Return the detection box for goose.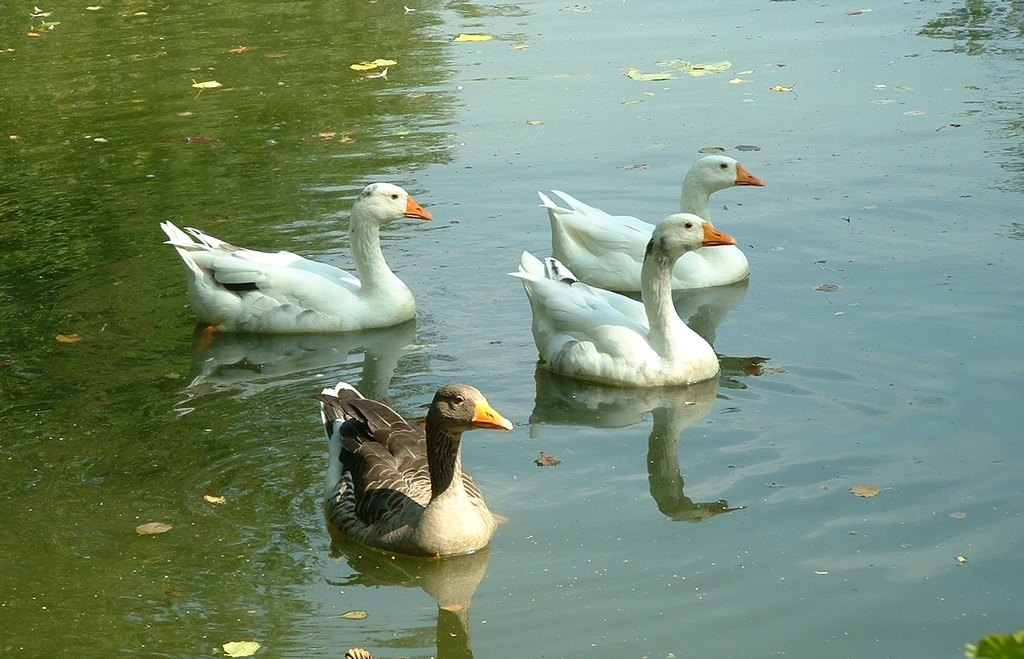
locate(309, 377, 513, 561).
